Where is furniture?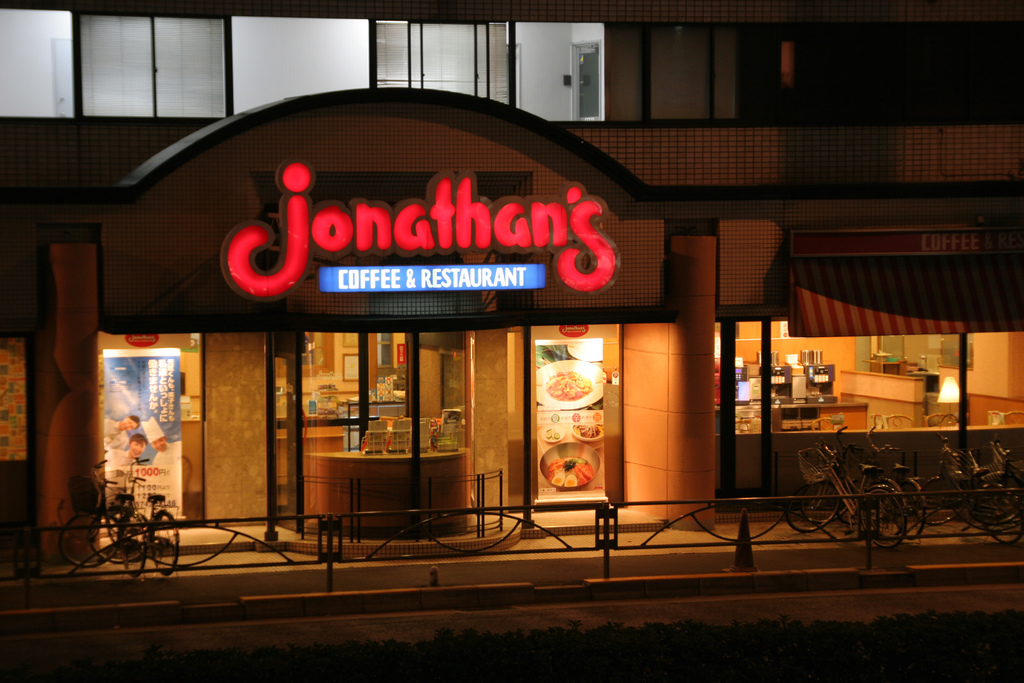
l=301, t=452, r=481, b=535.
